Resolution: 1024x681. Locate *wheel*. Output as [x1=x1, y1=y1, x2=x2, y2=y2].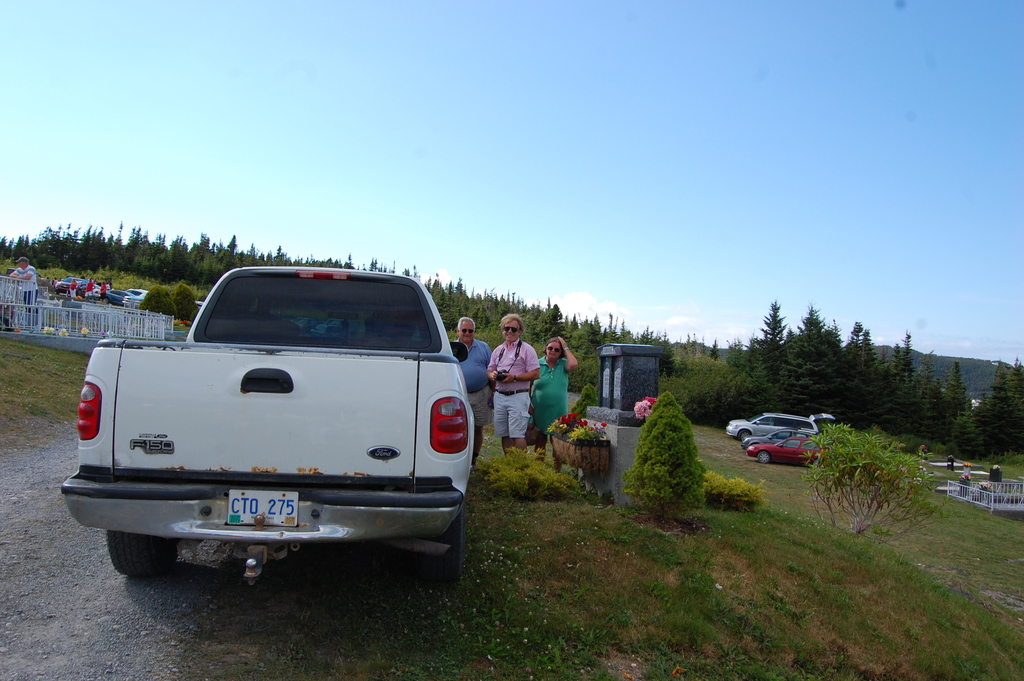
[x1=106, y1=533, x2=177, y2=578].
